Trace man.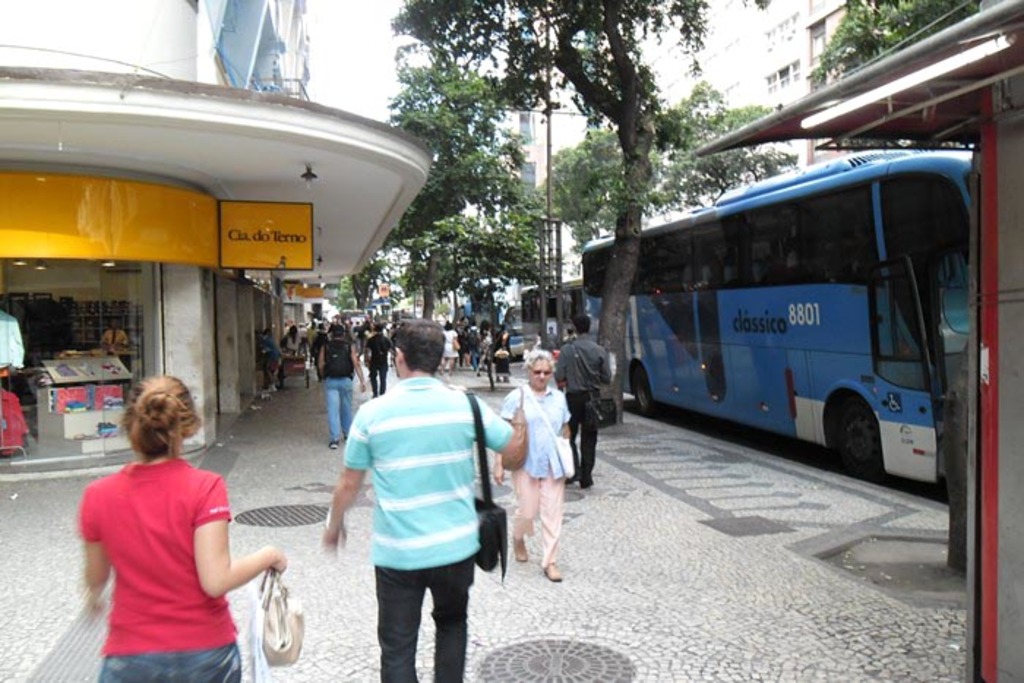
Traced to l=257, t=331, r=282, b=392.
